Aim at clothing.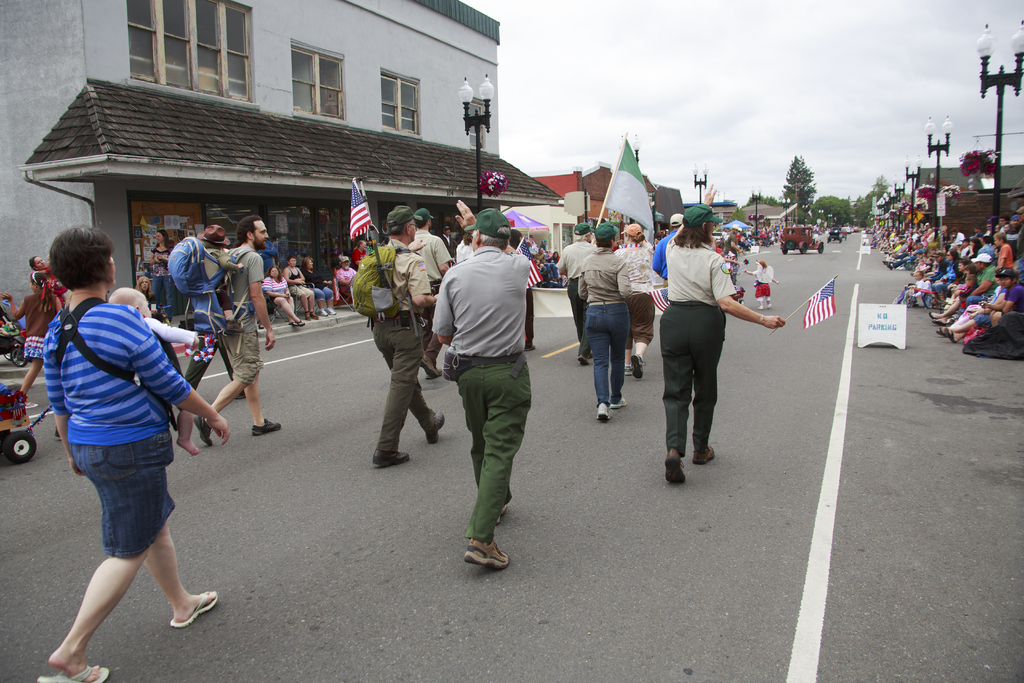
Aimed at 41/299/187/555.
